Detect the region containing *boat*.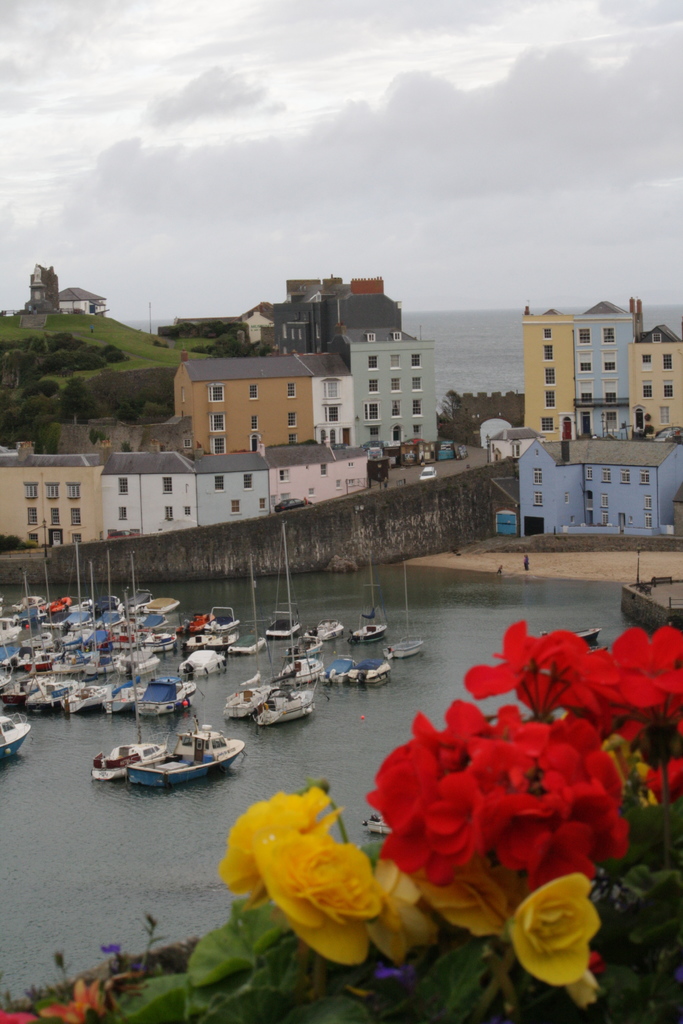
84/730/265/796.
